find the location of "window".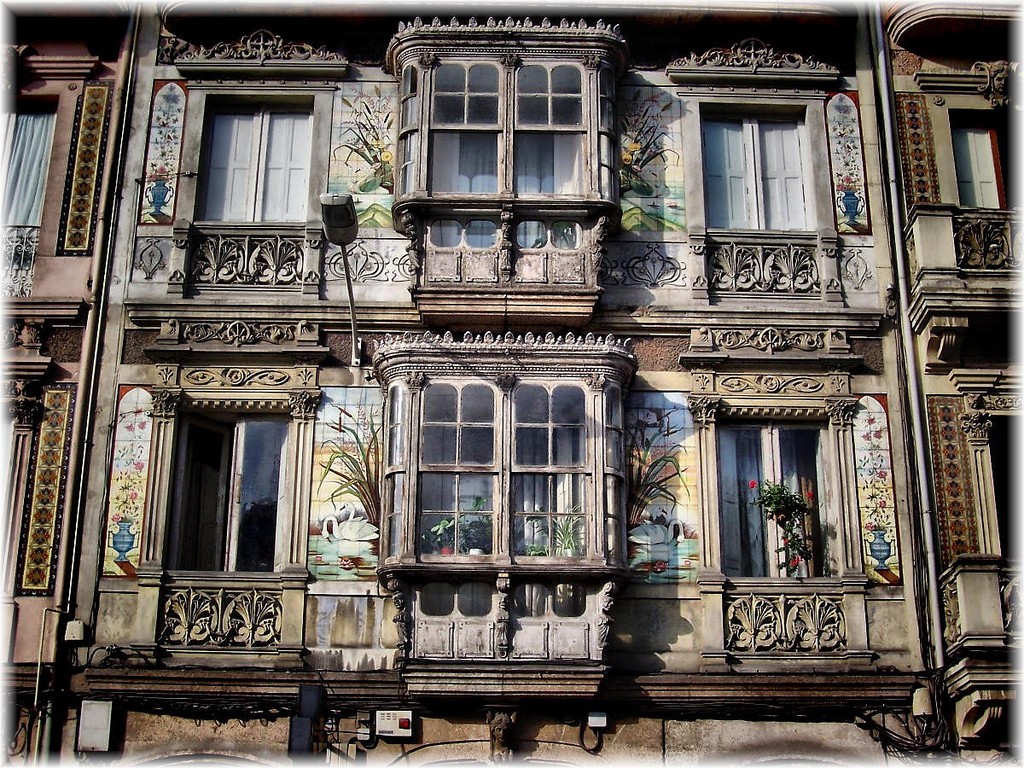
Location: left=950, top=372, right=1023, bottom=564.
